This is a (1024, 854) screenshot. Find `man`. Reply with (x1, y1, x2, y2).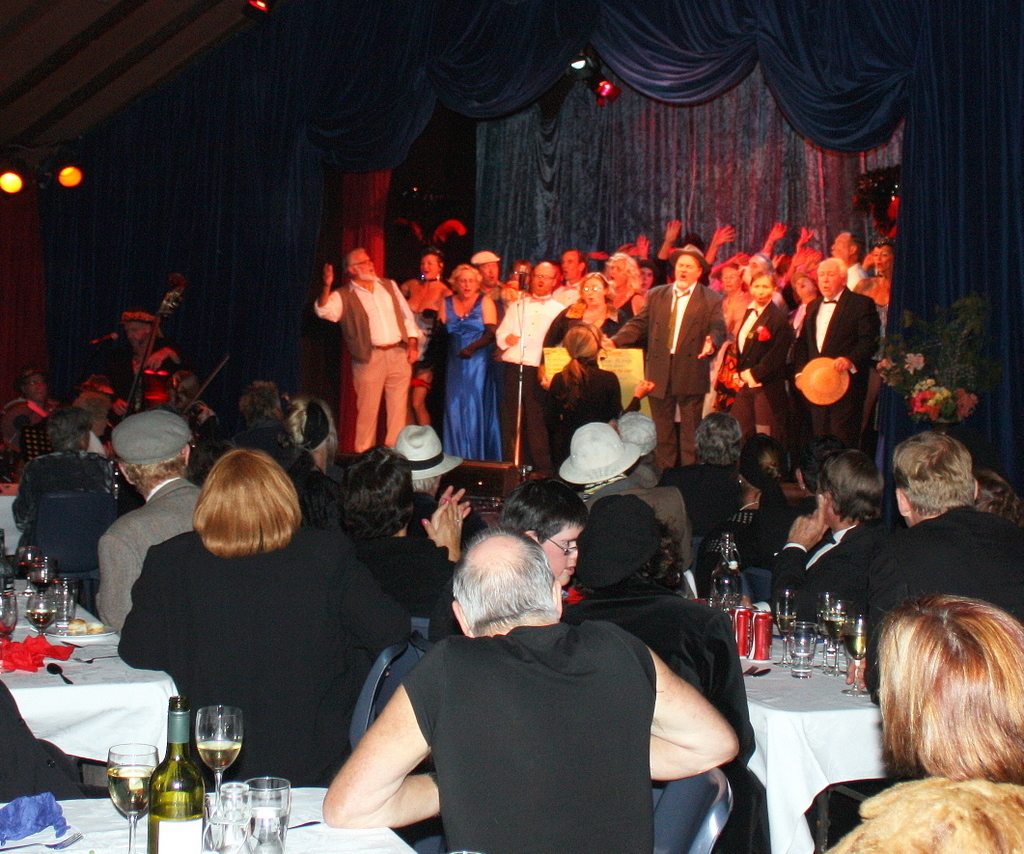
(863, 427, 1023, 688).
